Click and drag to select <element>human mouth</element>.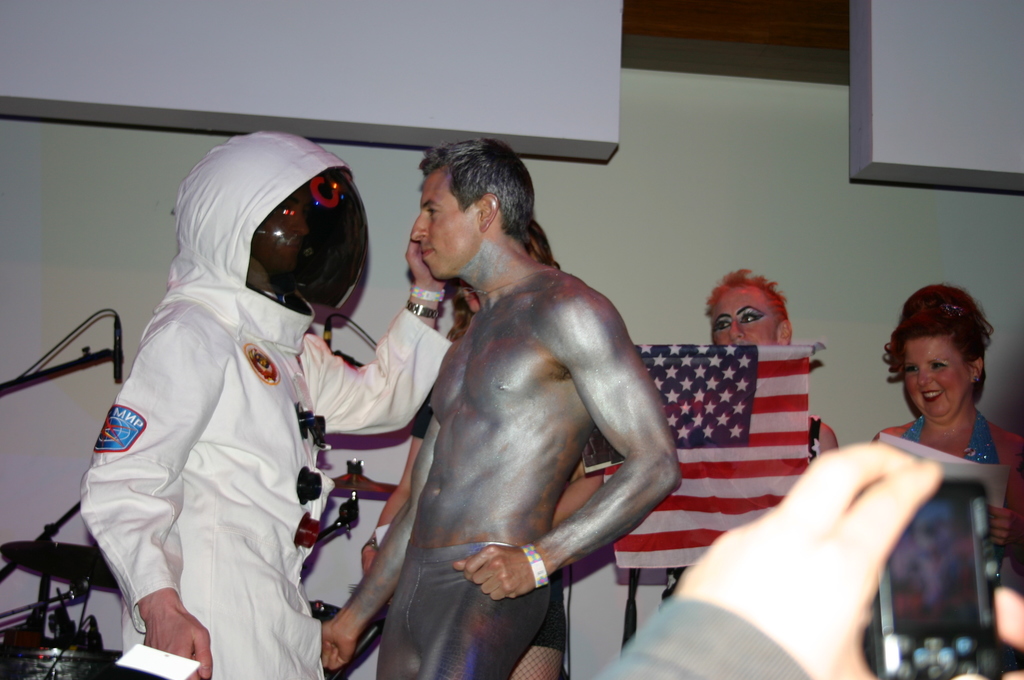
Selection: 920,387,946,405.
